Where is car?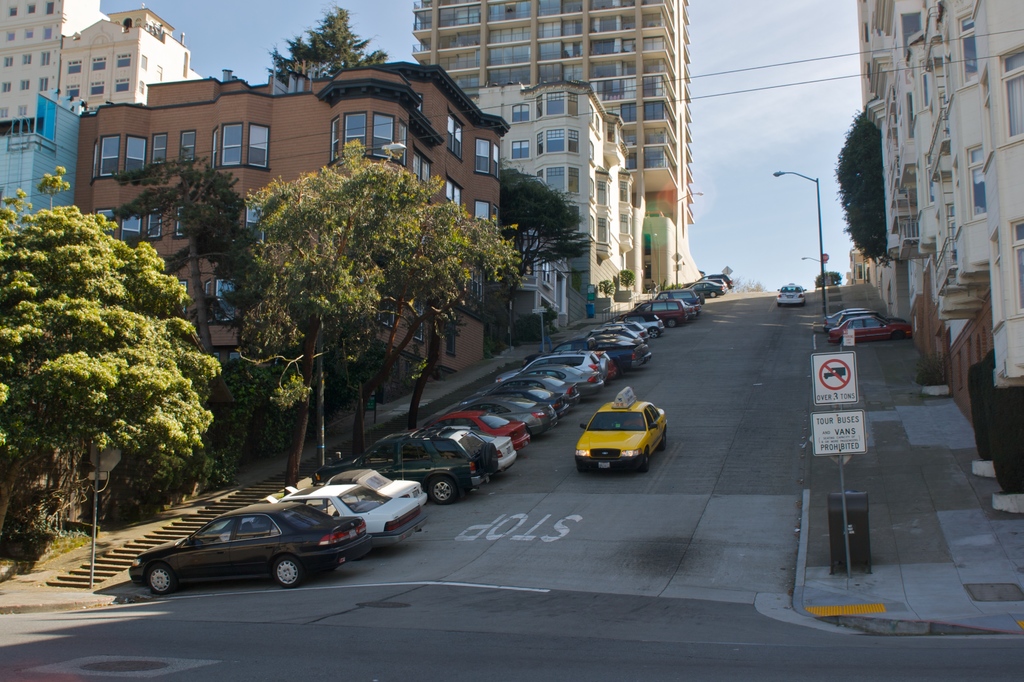
select_region(773, 281, 806, 307).
